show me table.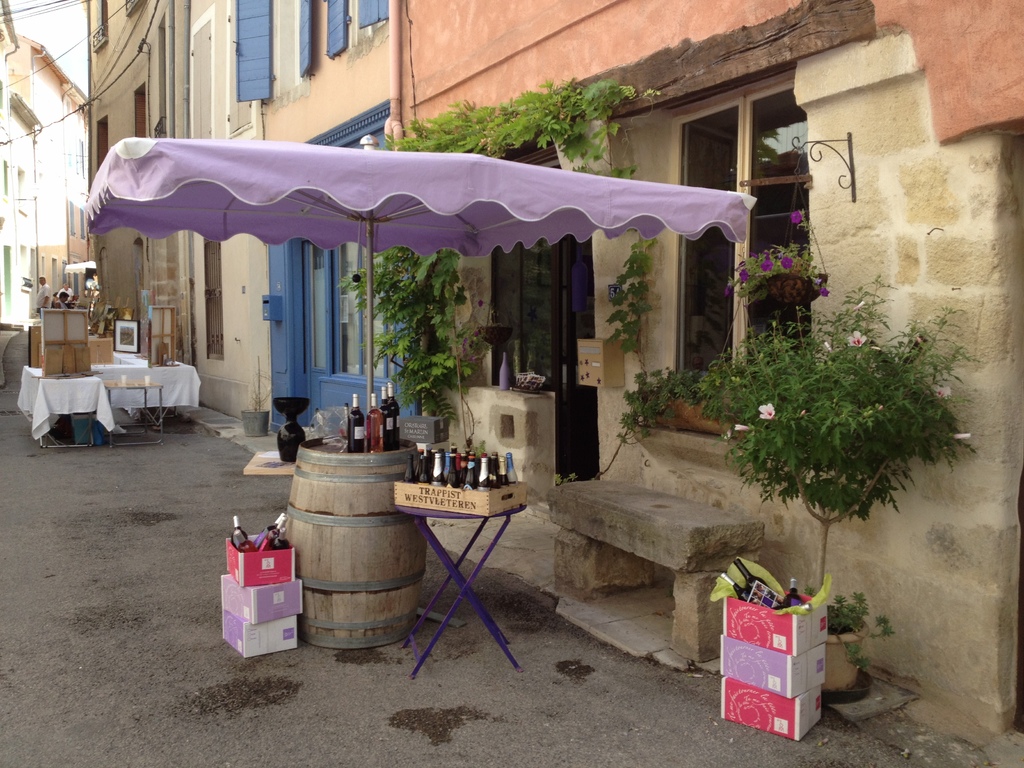
table is here: 20, 346, 196, 445.
